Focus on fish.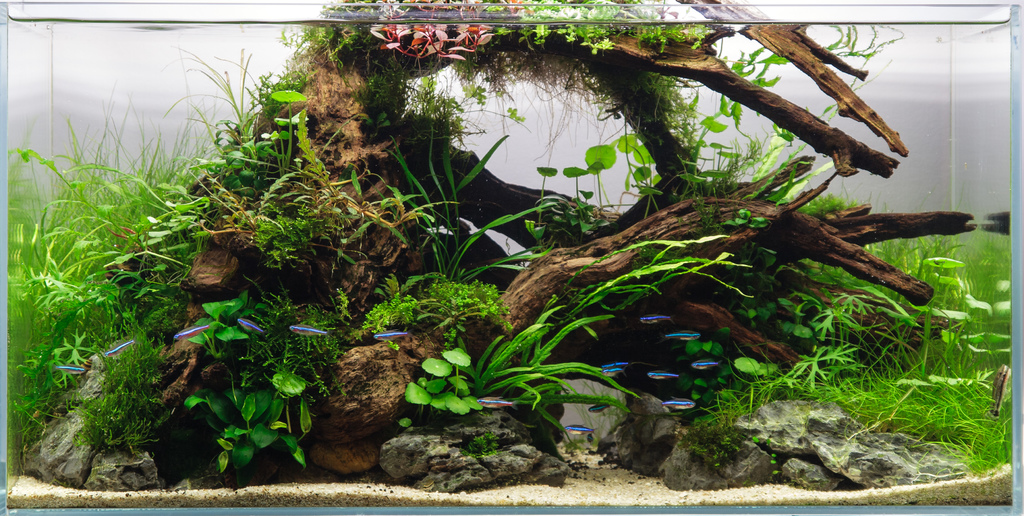
Focused at pyautogui.locateOnScreen(588, 403, 614, 414).
